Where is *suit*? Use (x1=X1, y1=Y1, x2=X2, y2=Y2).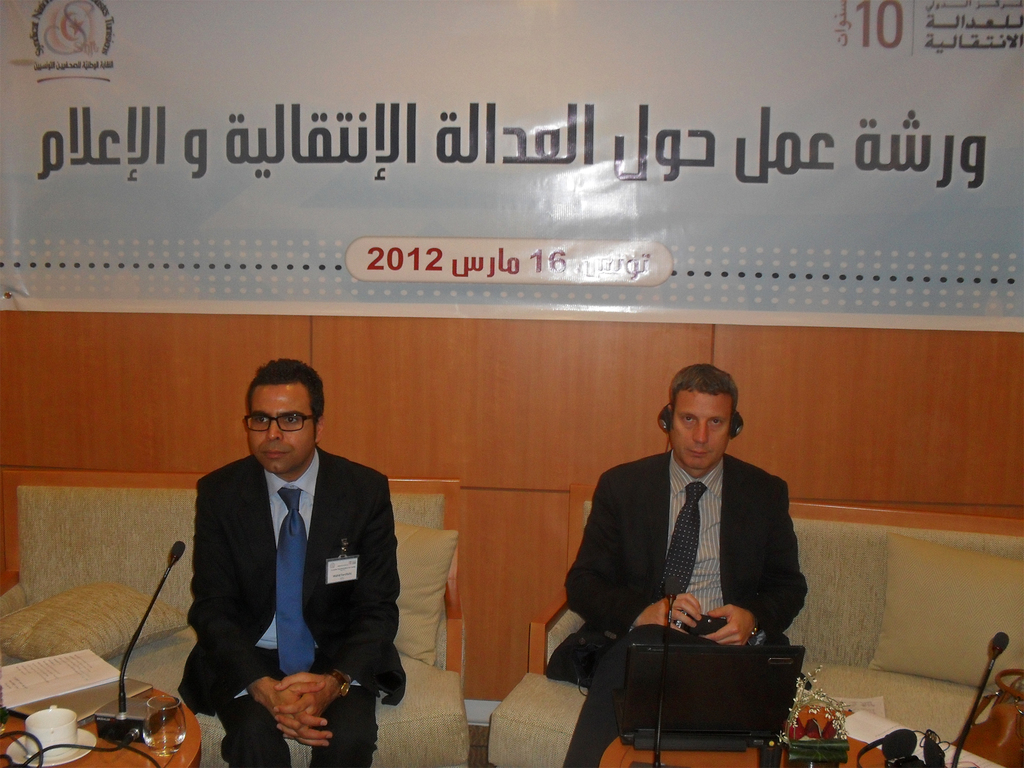
(x1=556, y1=411, x2=818, y2=726).
